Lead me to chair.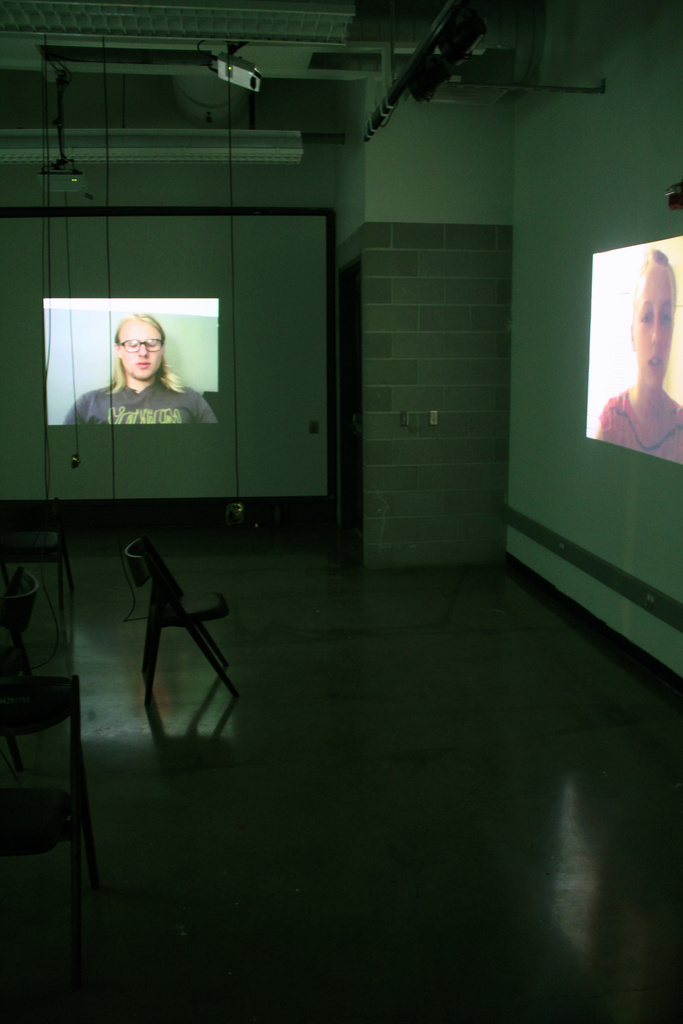
Lead to (0,669,106,940).
